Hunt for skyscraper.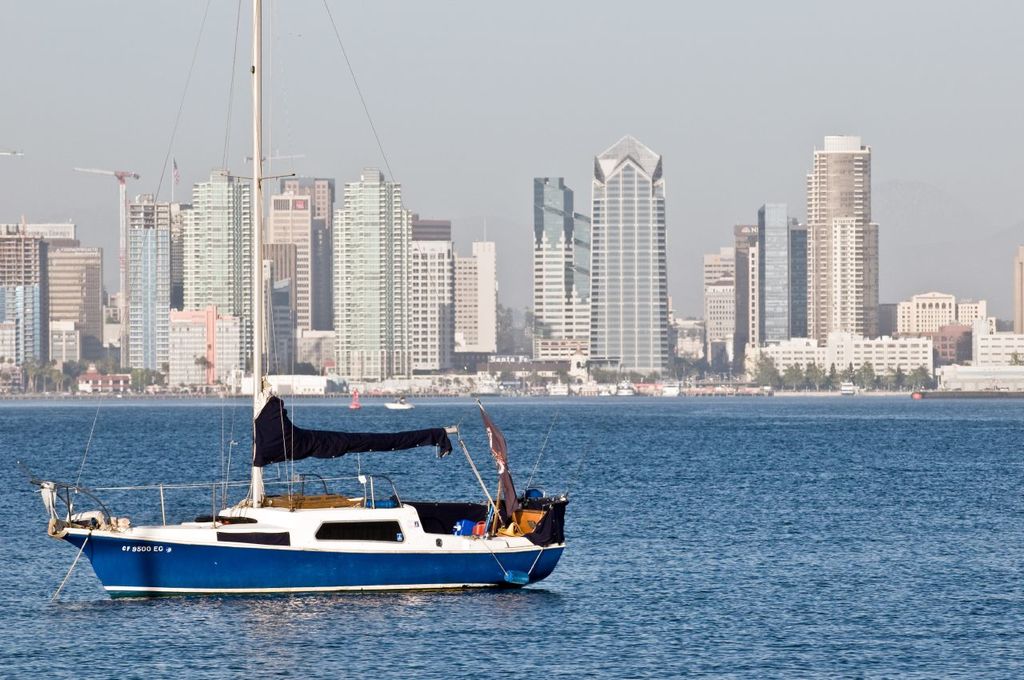
Hunted down at locate(455, 232, 505, 350).
